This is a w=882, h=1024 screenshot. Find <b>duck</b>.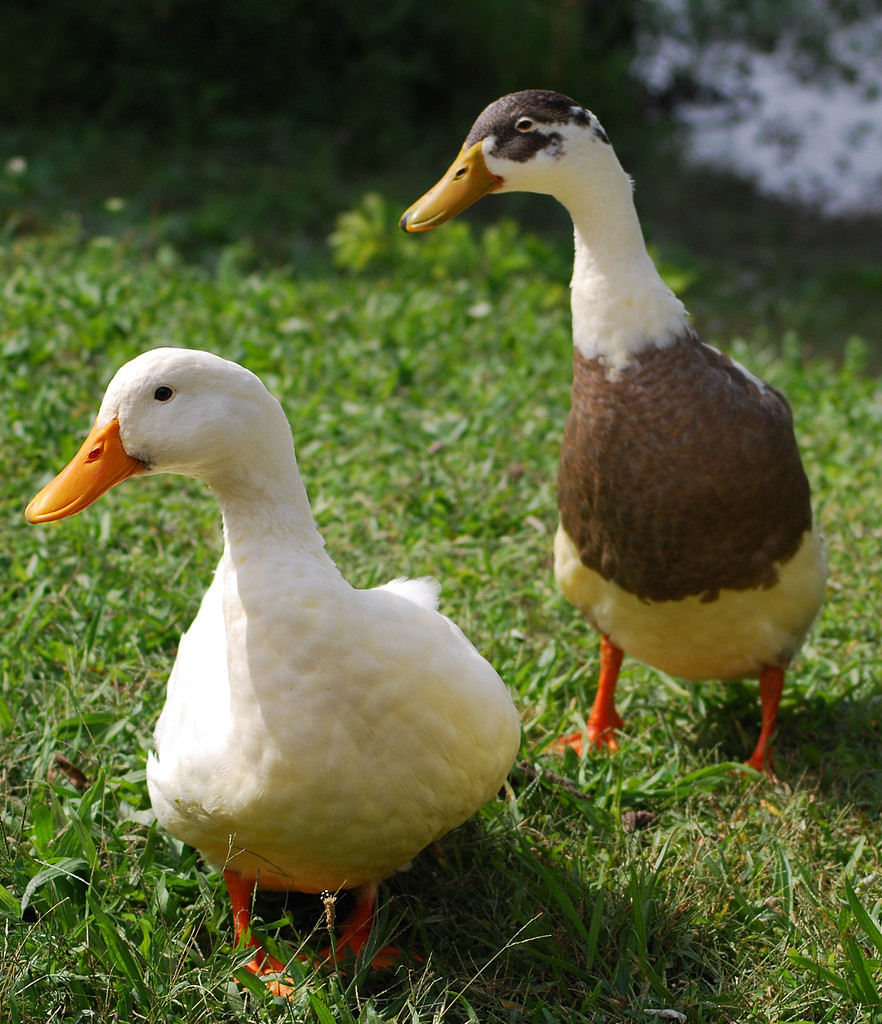
Bounding box: select_region(24, 349, 531, 1015).
